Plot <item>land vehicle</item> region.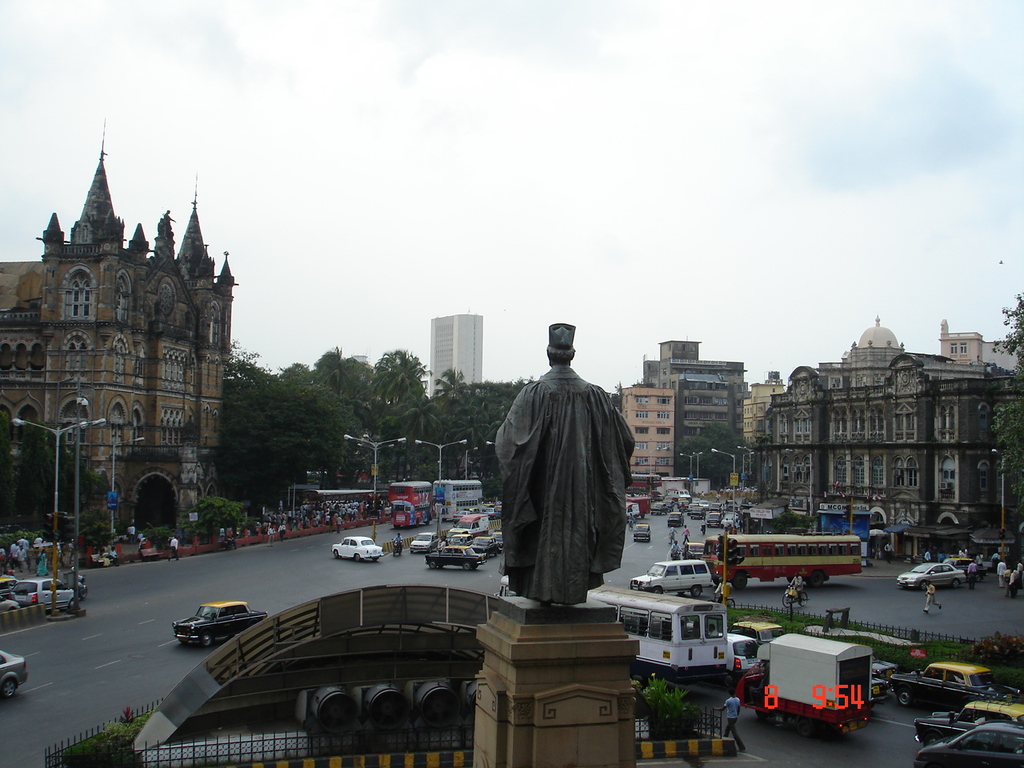
Plotted at <region>740, 635, 889, 742</region>.
